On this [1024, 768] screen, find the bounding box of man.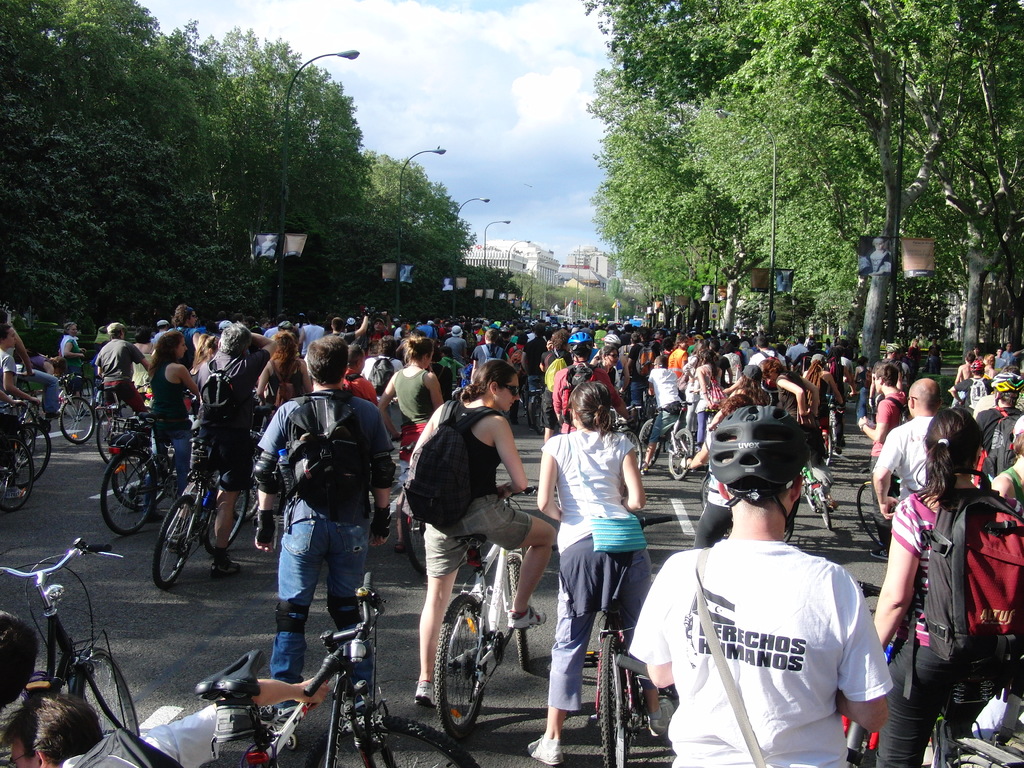
Bounding box: left=90, top=319, right=152, bottom=421.
